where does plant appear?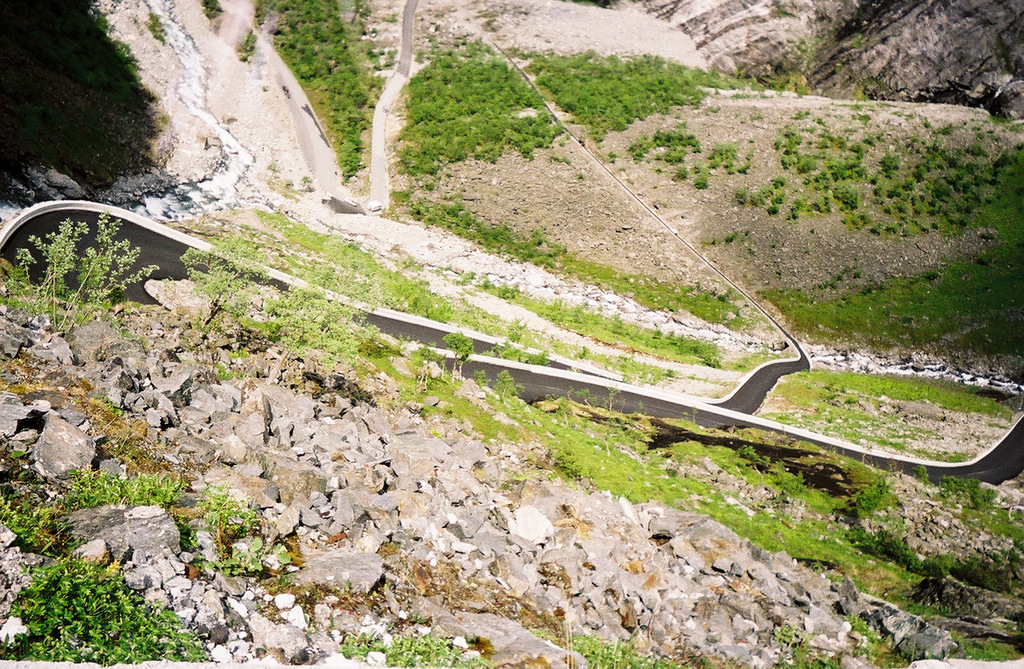
Appears at BBox(258, 290, 356, 397).
